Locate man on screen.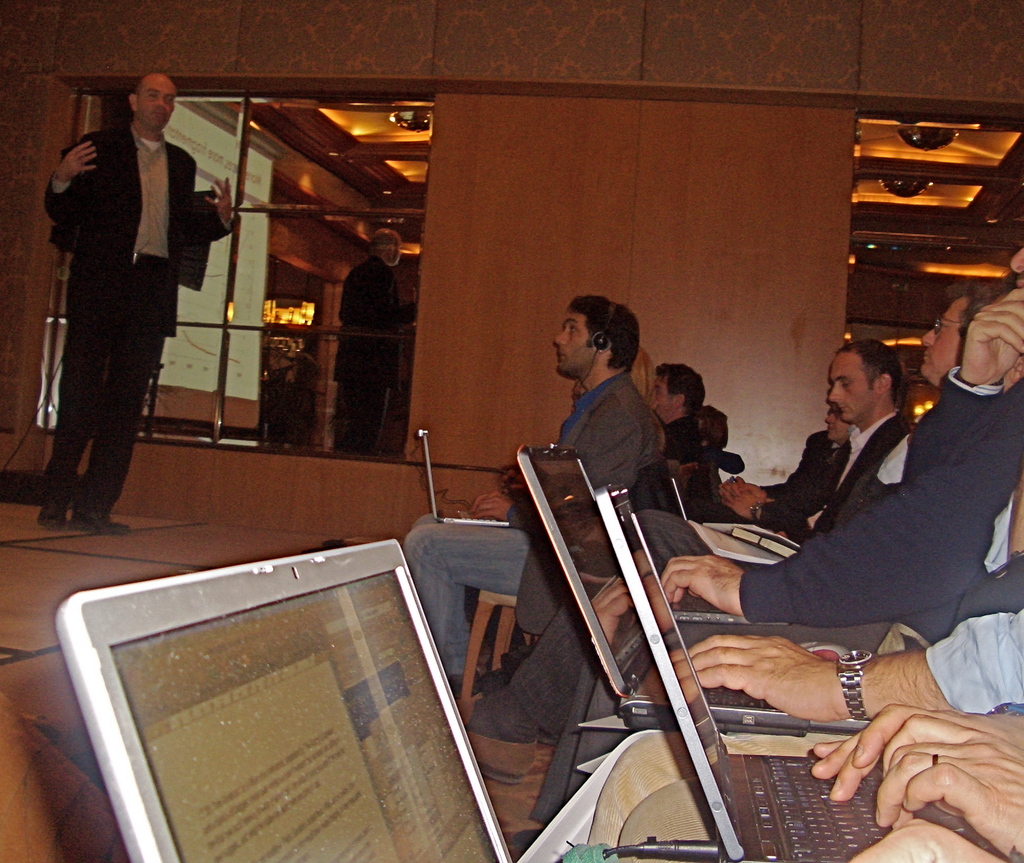
On screen at x1=396 y1=293 x2=664 y2=693.
